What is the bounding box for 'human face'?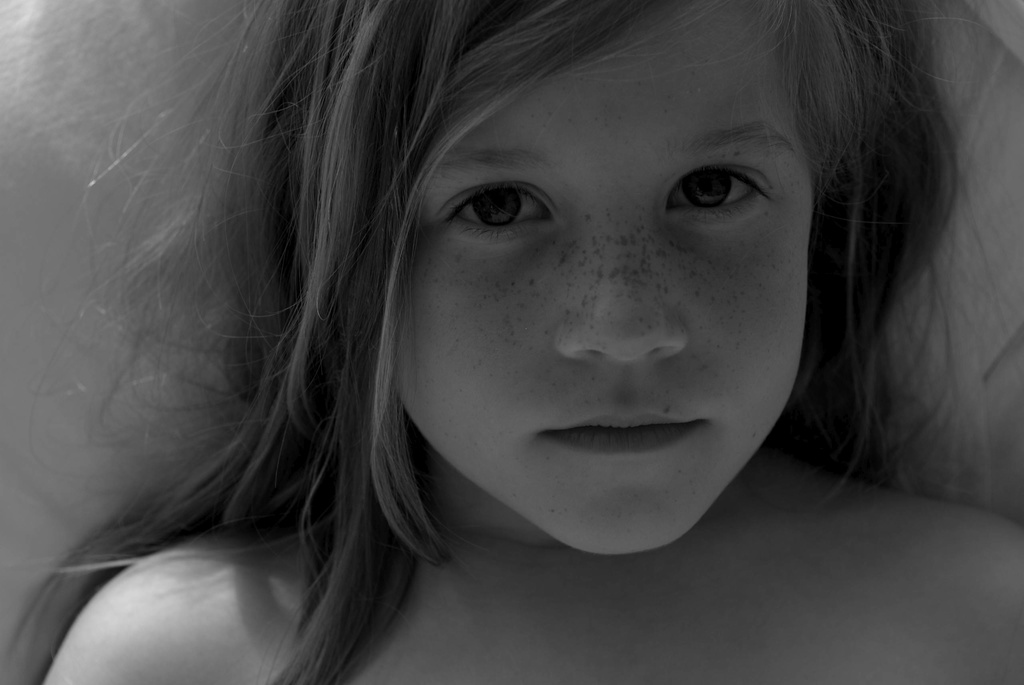
x1=397 y1=15 x2=815 y2=552.
